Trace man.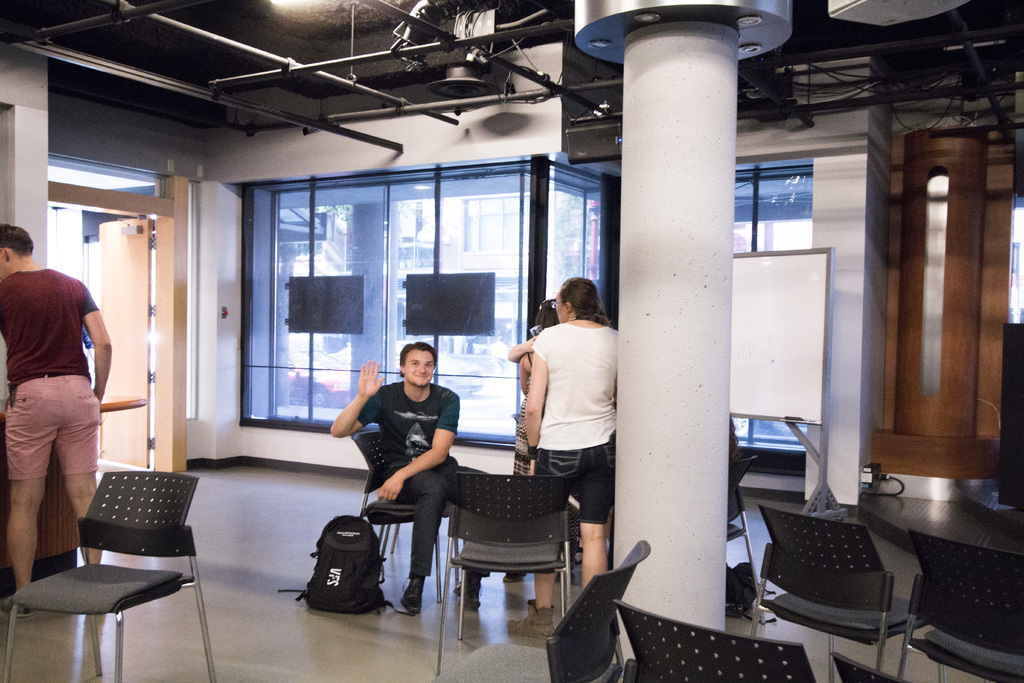
Traced to BBox(330, 340, 488, 614).
